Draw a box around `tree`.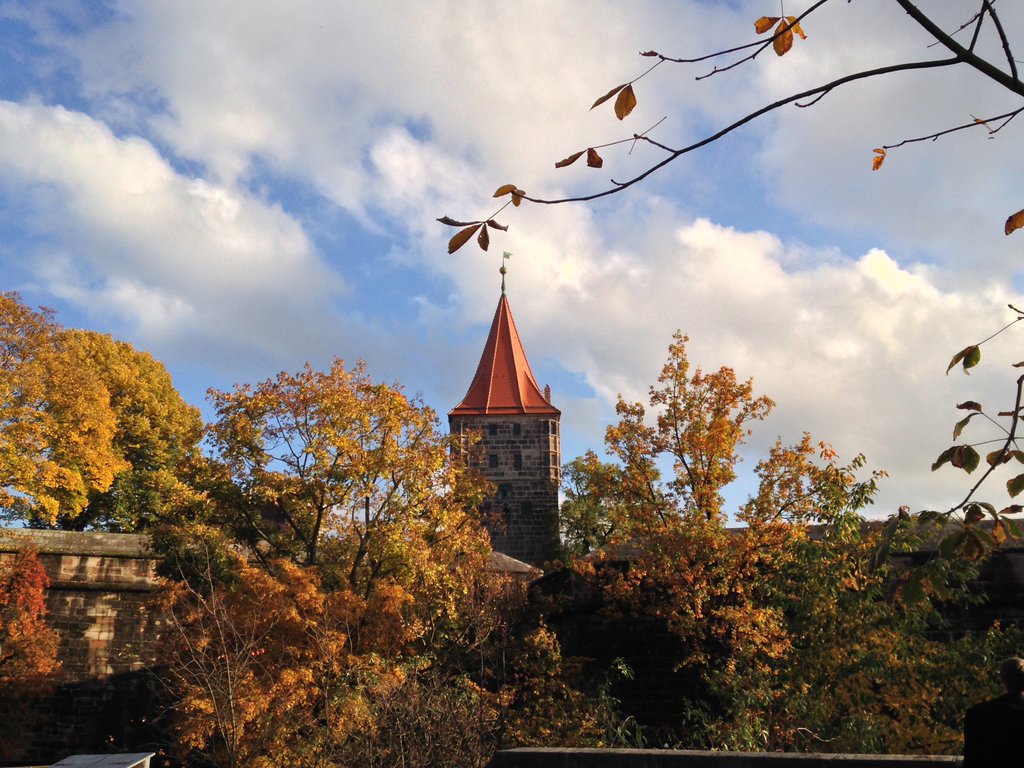
(x1=0, y1=268, x2=1023, y2=767).
